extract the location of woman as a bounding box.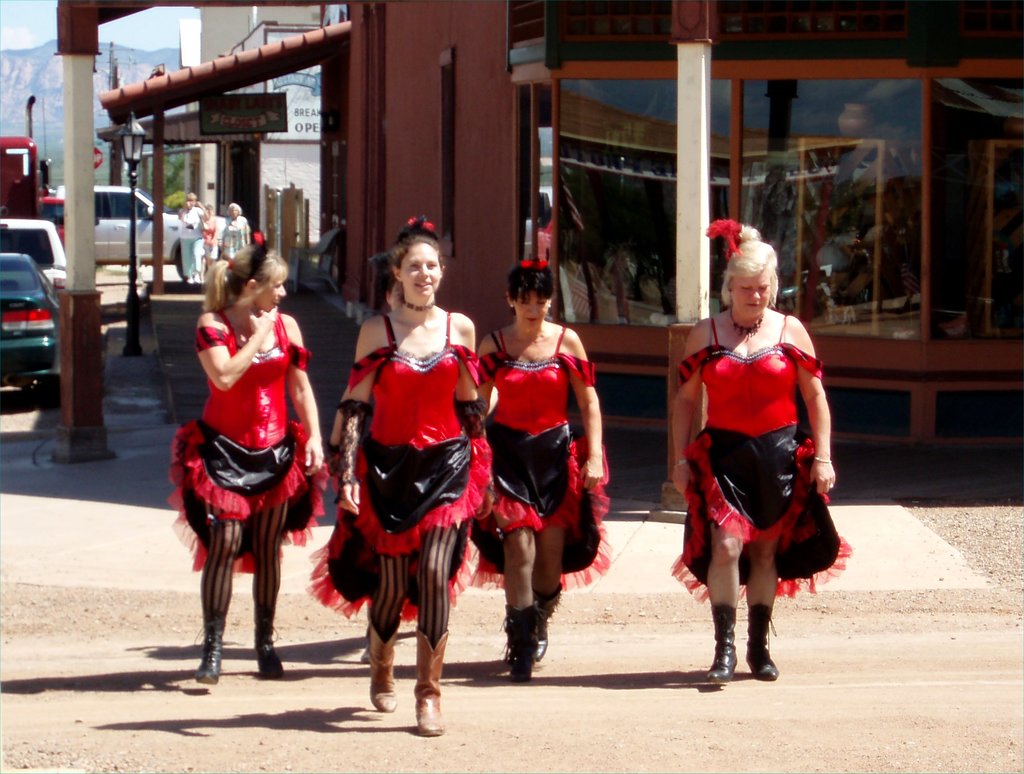
(left=169, top=224, right=324, bottom=672).
